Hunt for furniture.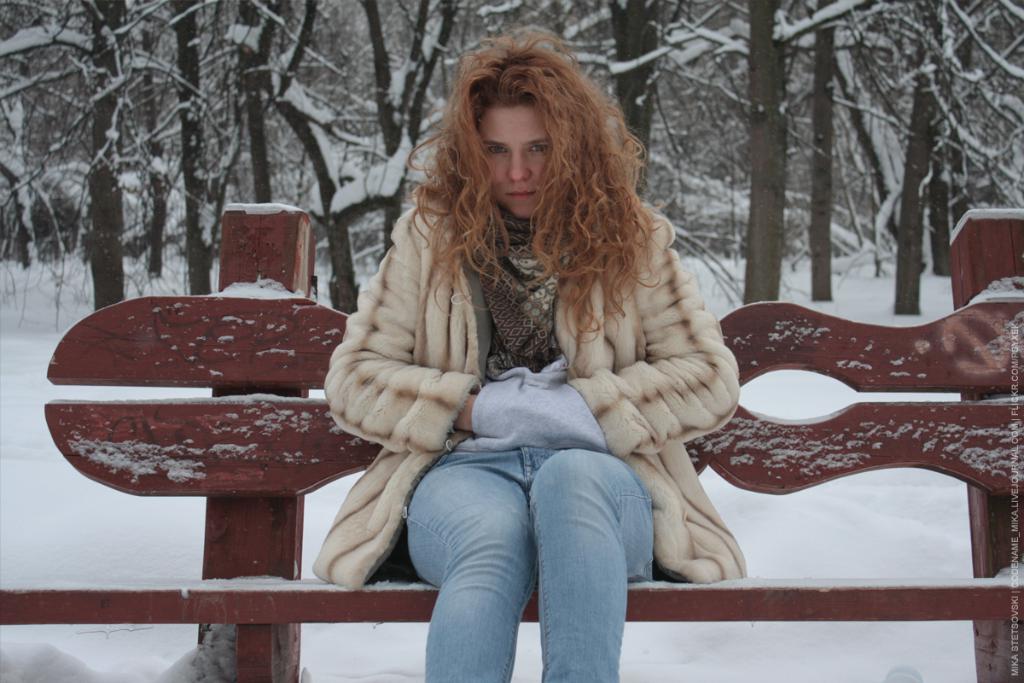
Hunted down at 0/202/1023/682.
